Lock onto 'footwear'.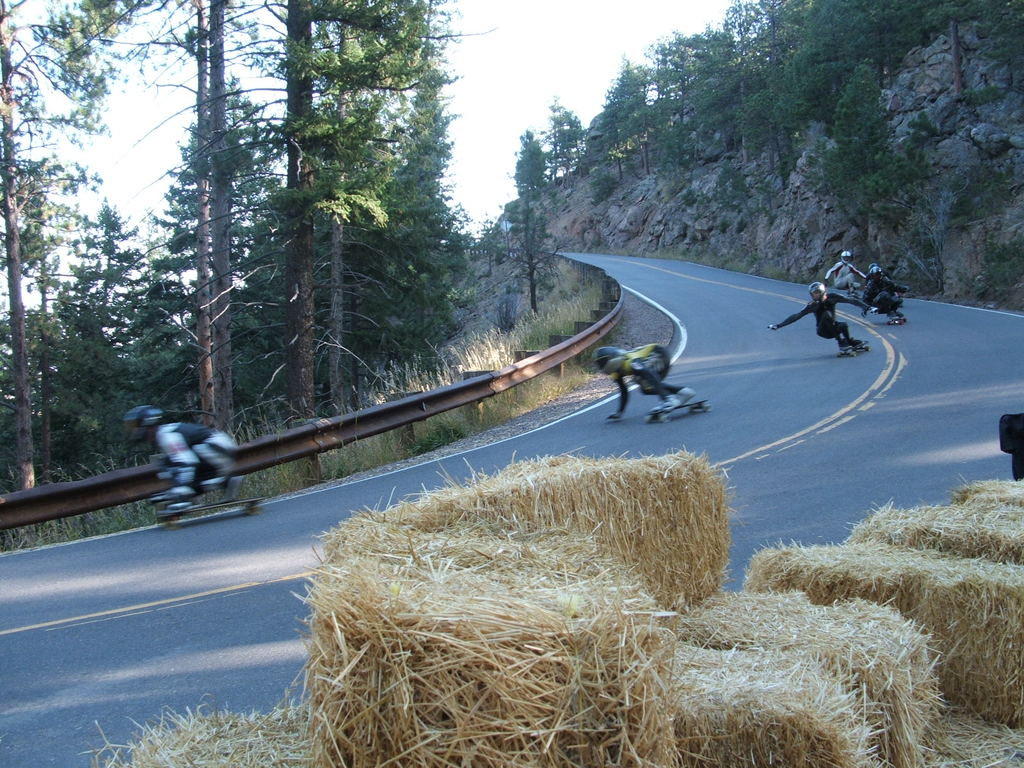
Locked: <bbox>676, 389, 698, 404</bbox>.
